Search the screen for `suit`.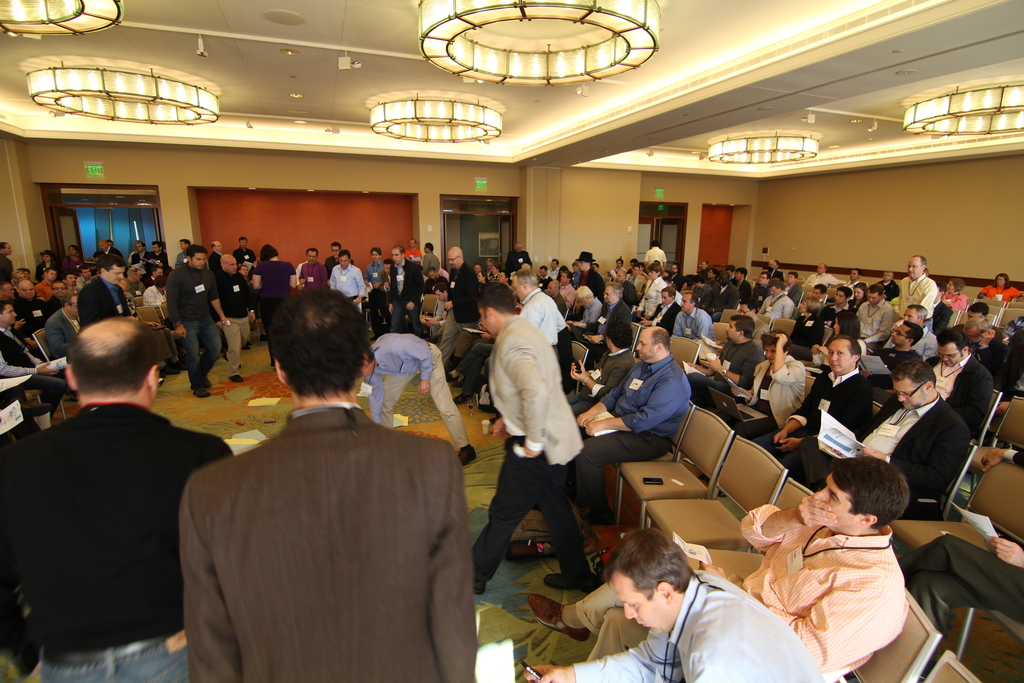
Found at {"x1": 668, "y1": 273, "x2": 685, "y2": 290}.
